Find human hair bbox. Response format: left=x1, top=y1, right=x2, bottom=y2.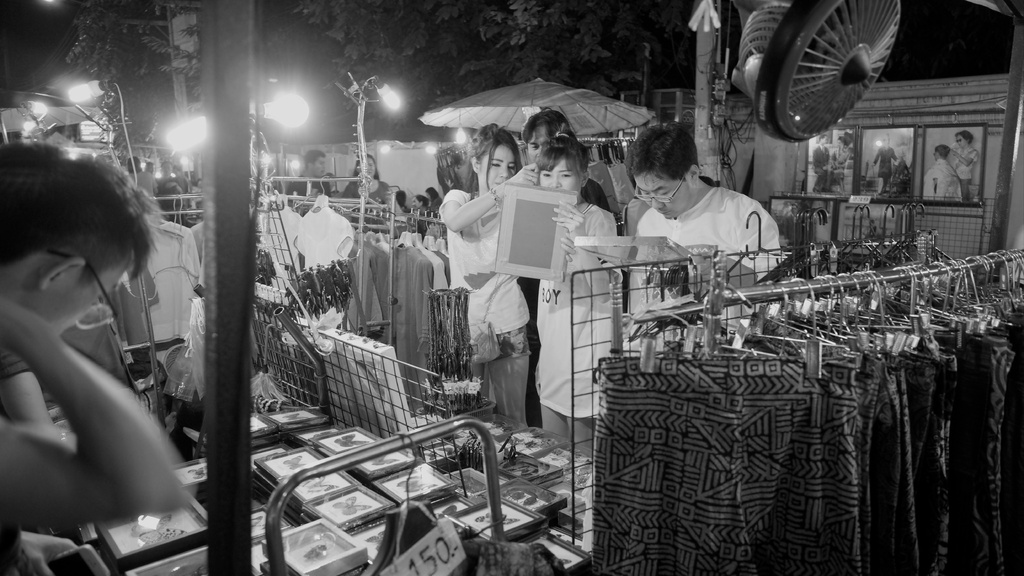
left=145, top=159, right=154, bottom=172.
